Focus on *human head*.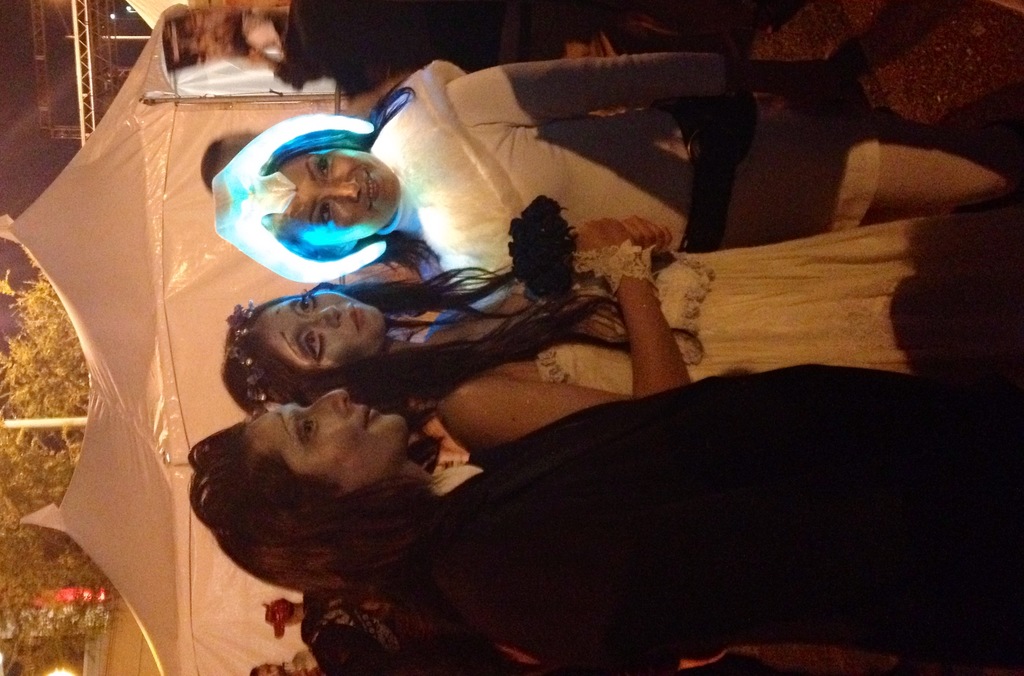
Focused at box(197, 388, 408, 584).
